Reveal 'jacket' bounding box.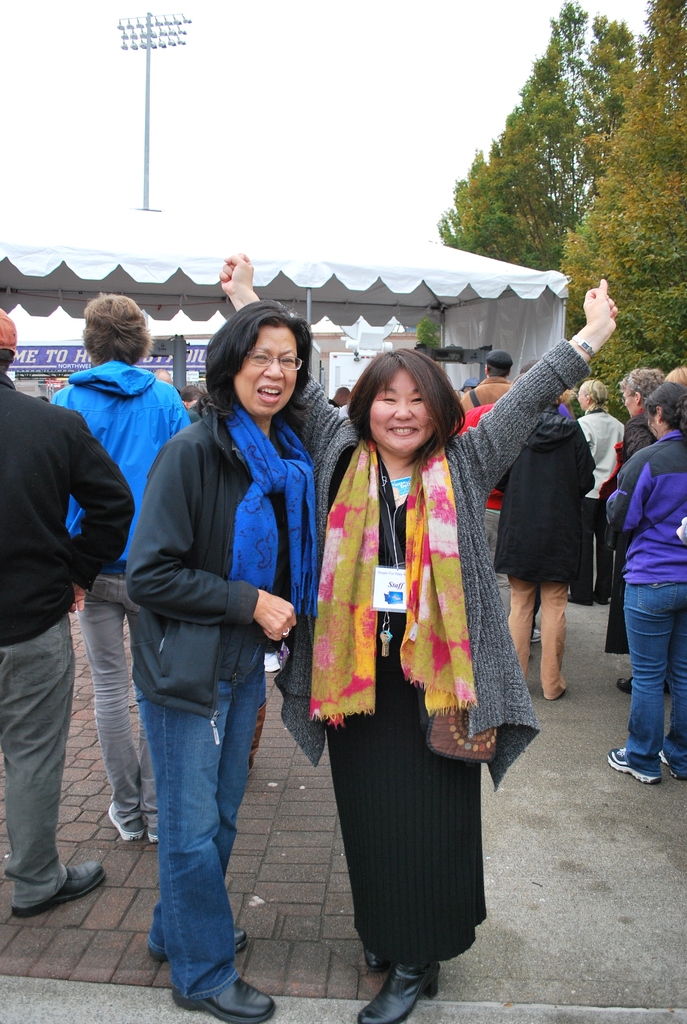
Revealed: bbox=[606, 429, 686, 580].
